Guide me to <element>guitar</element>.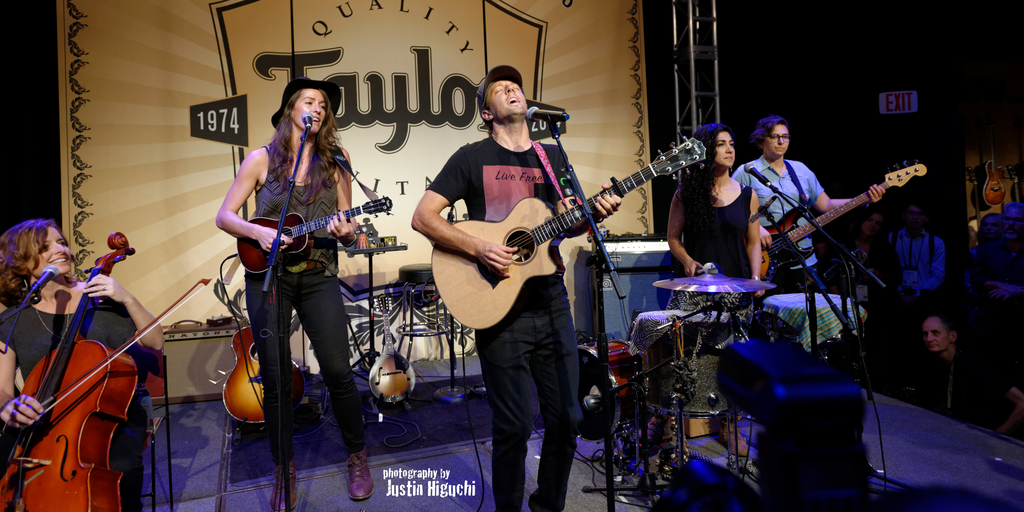
Guidance: x1=422 y1=126 x2=707 y2=330.
